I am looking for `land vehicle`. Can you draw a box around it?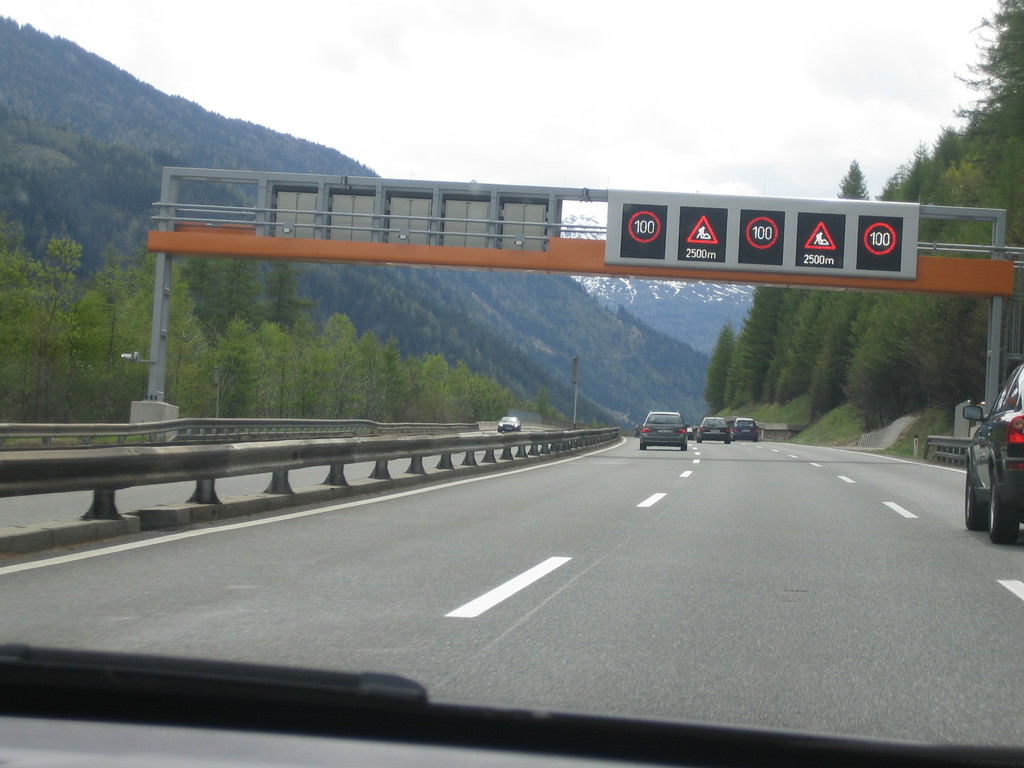
Sure, the bounding box is [732,415,759,442].
